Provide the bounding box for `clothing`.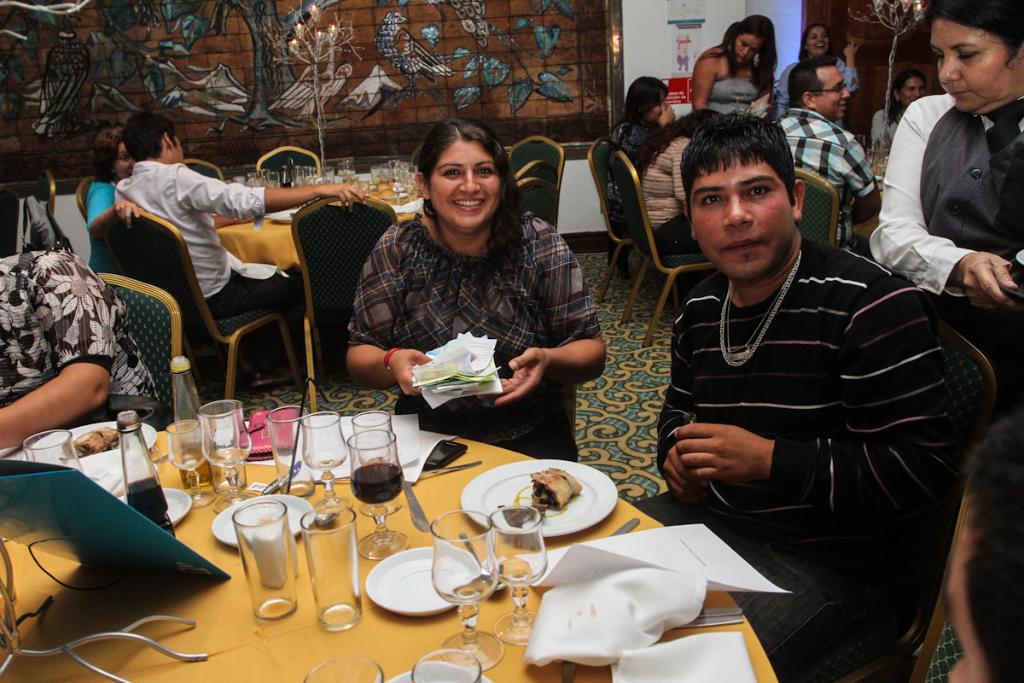
[x1=354, y1=209, x2=598, y2=466].
